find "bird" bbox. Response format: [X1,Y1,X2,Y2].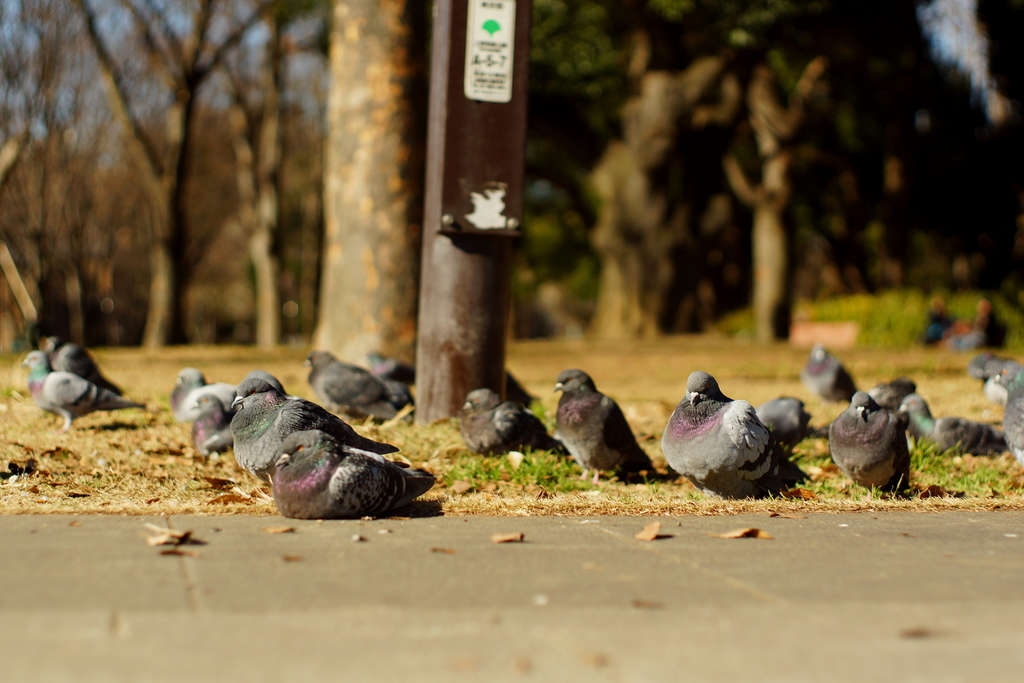
[972,360,1013,404].
